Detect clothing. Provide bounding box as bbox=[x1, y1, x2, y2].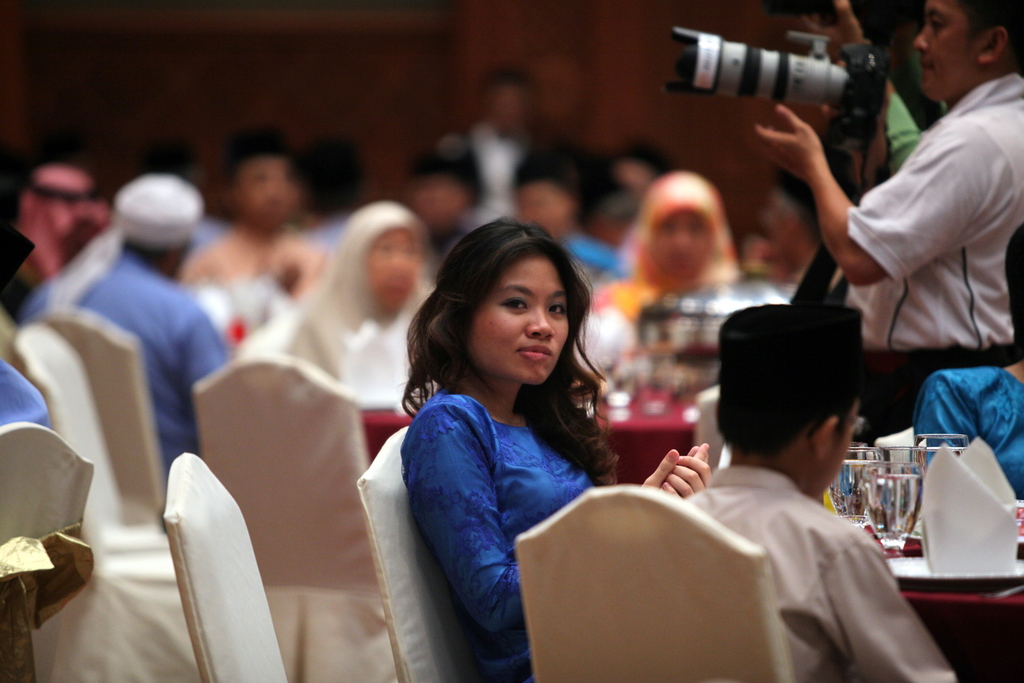
bbox=[578, 170, 758, 392].
